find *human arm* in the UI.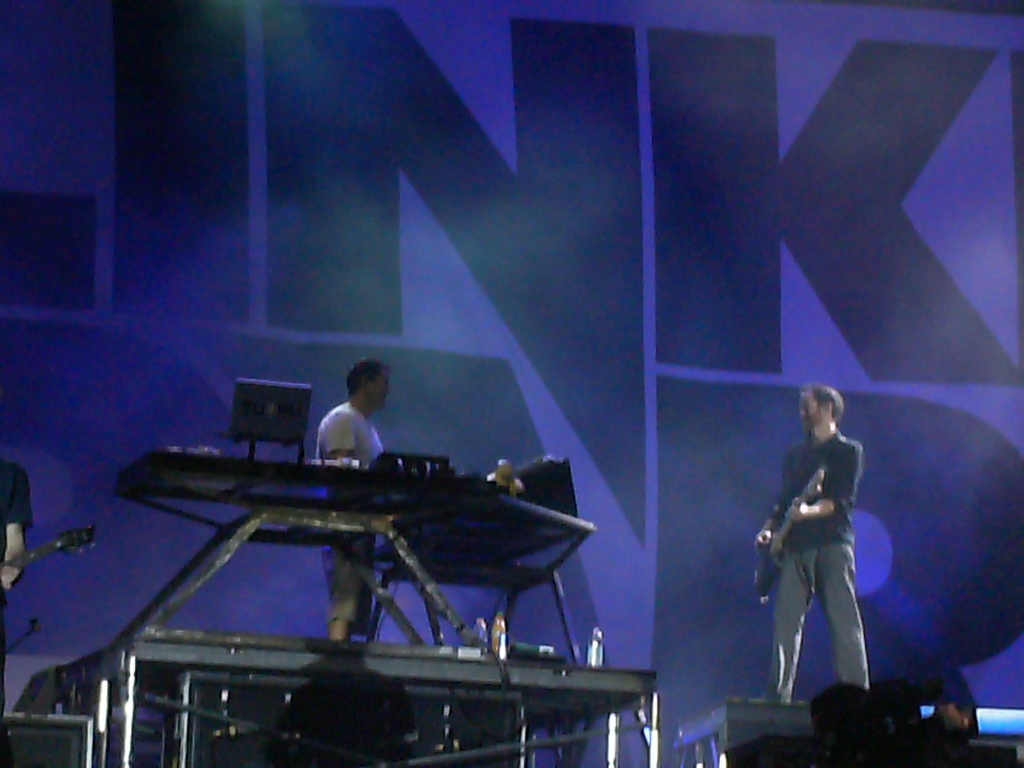
UI element at 748/458/804/549.
